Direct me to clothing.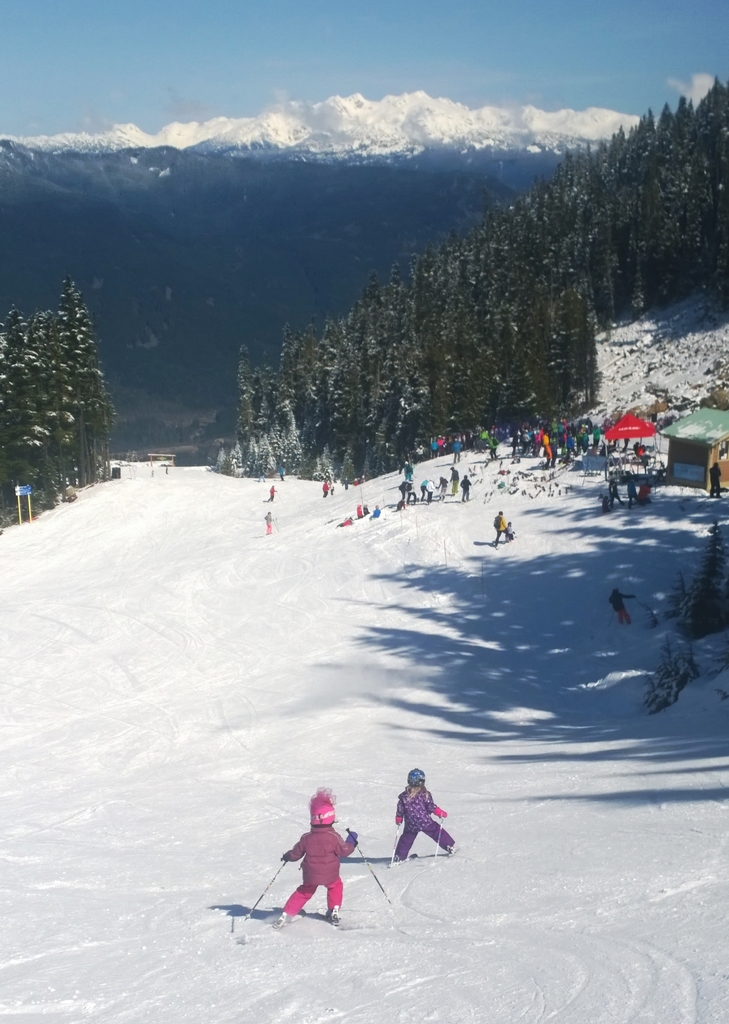
Direction: left=710, top=462, right=717, bottom=494.
